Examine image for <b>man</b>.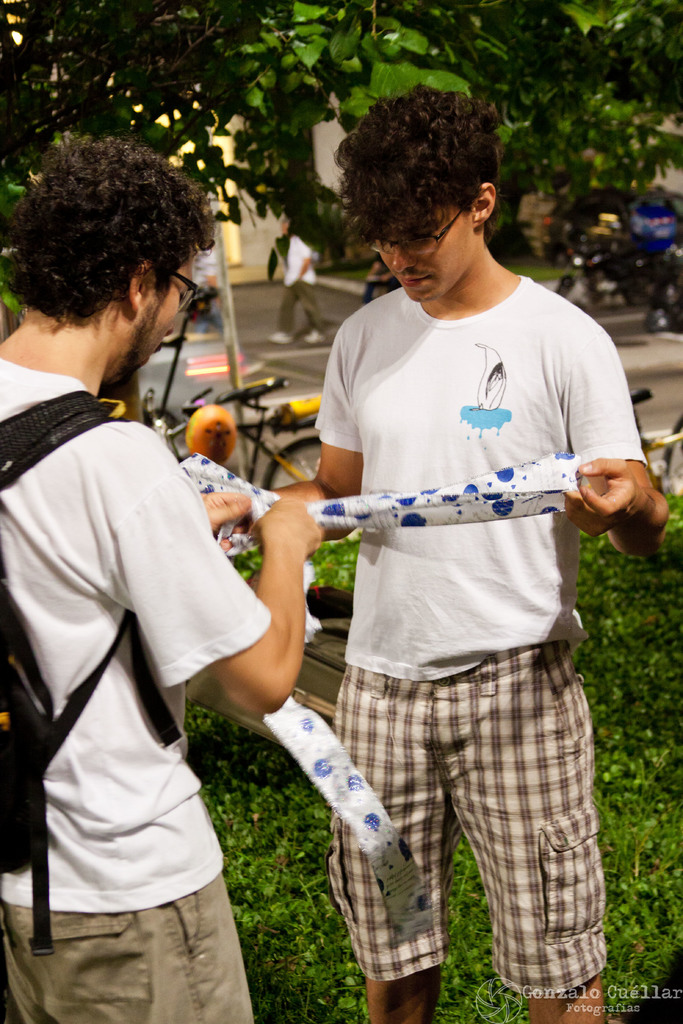
Examination result: 0, 132, 325, 1023.
